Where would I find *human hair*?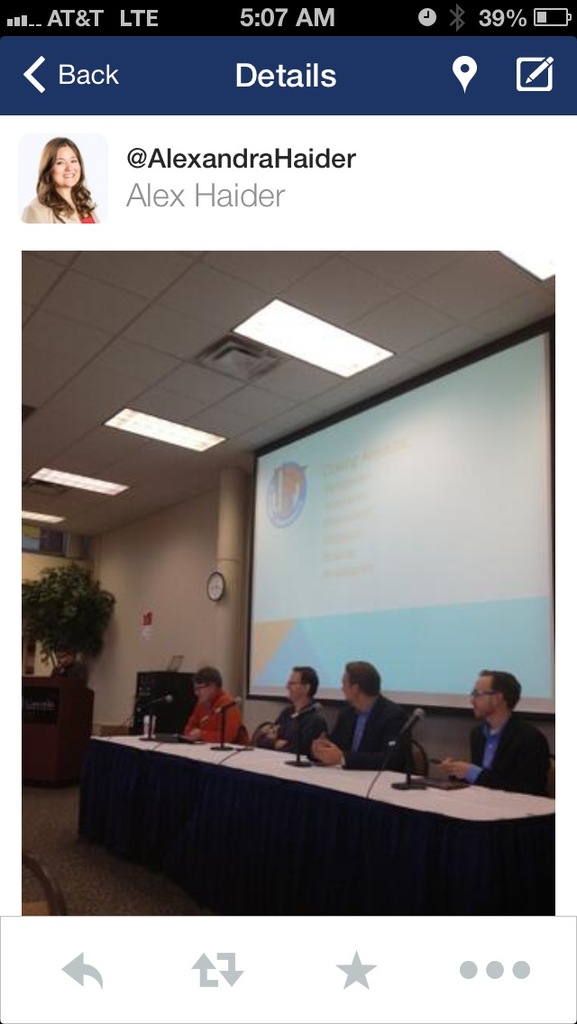
At {"left": 192, "top": 664, "right": 223, "bottom": 690}.
